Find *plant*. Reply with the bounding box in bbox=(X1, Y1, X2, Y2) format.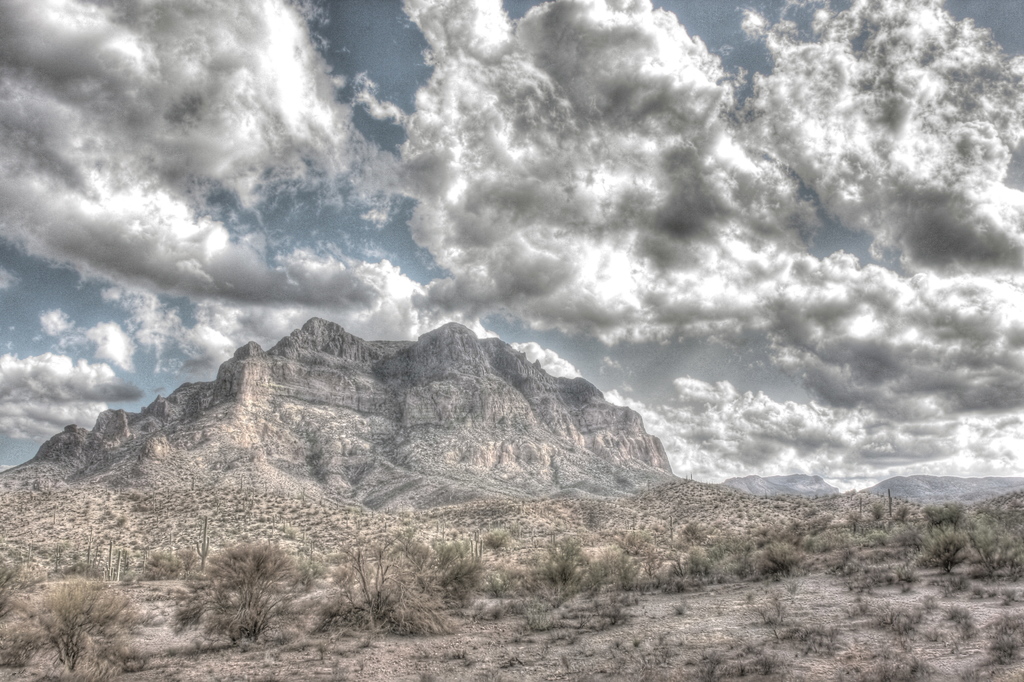
bbox=(915, 590, 931, 610).
